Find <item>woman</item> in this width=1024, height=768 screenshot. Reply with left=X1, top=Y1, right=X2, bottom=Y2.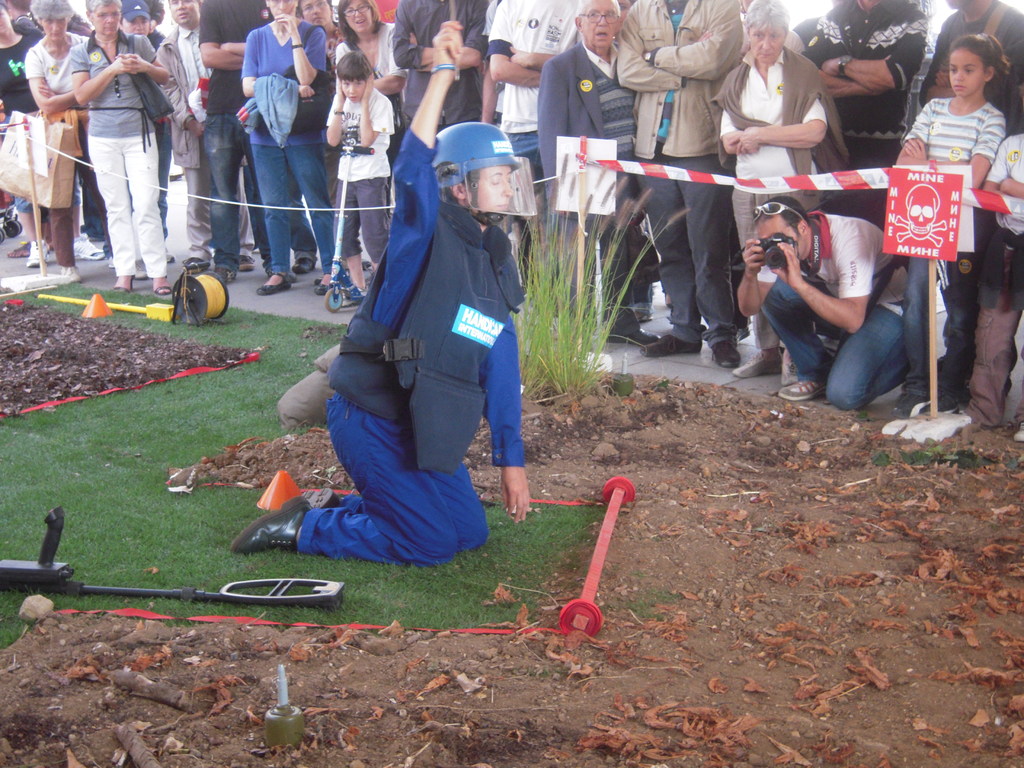
left=712, top=0, right=849, bottom=400.
